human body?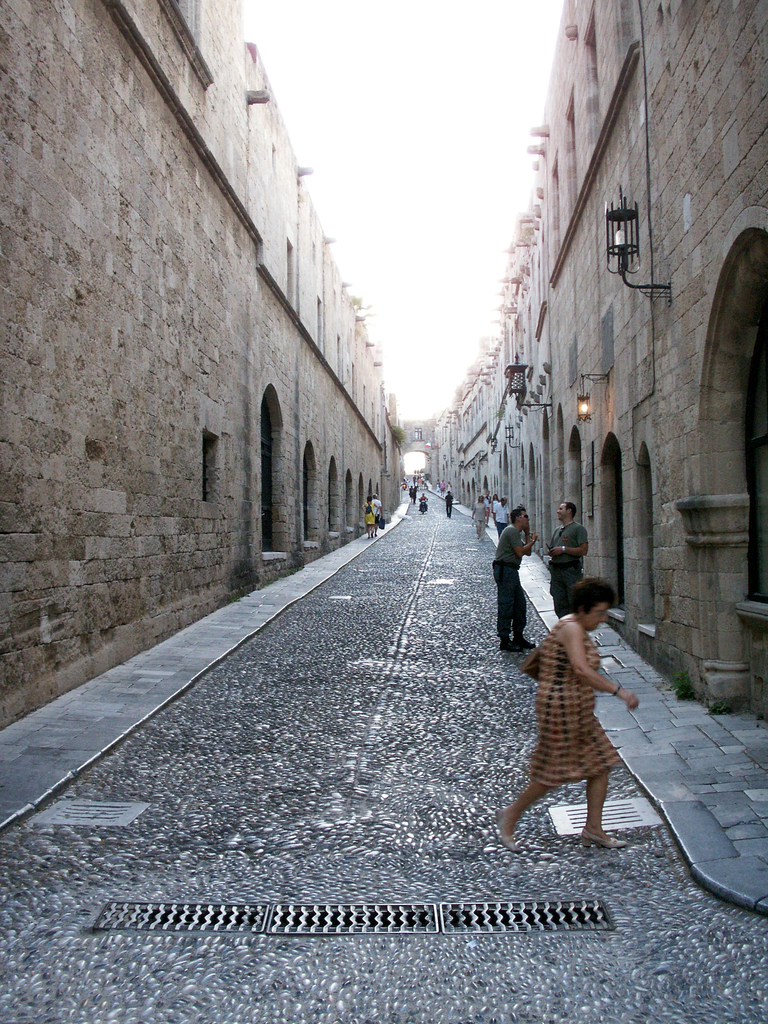
left=492, top=522, right=541, bottom=655
